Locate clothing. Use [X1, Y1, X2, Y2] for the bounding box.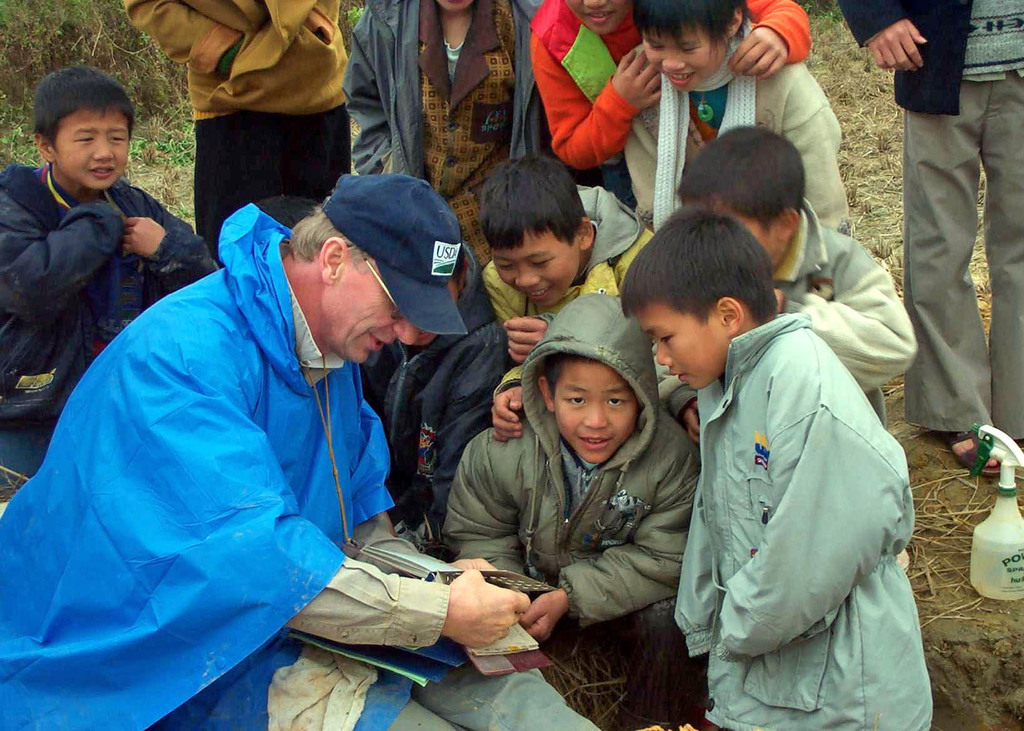
[339, 0, 543, 273].
